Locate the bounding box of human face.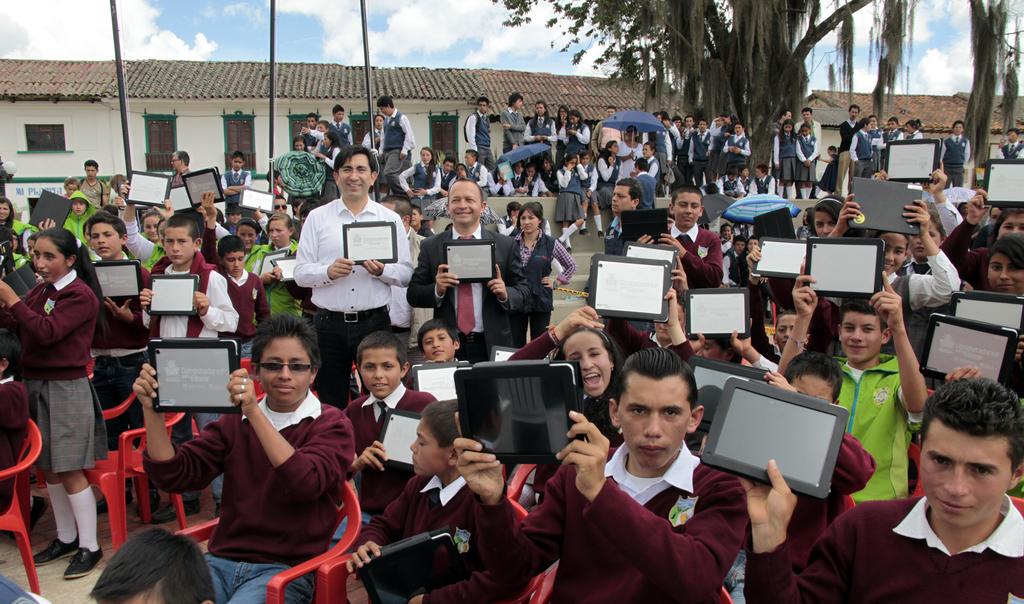
Bounding box: pyautogui.locateOnScreen(81, 163, 99, 177).
